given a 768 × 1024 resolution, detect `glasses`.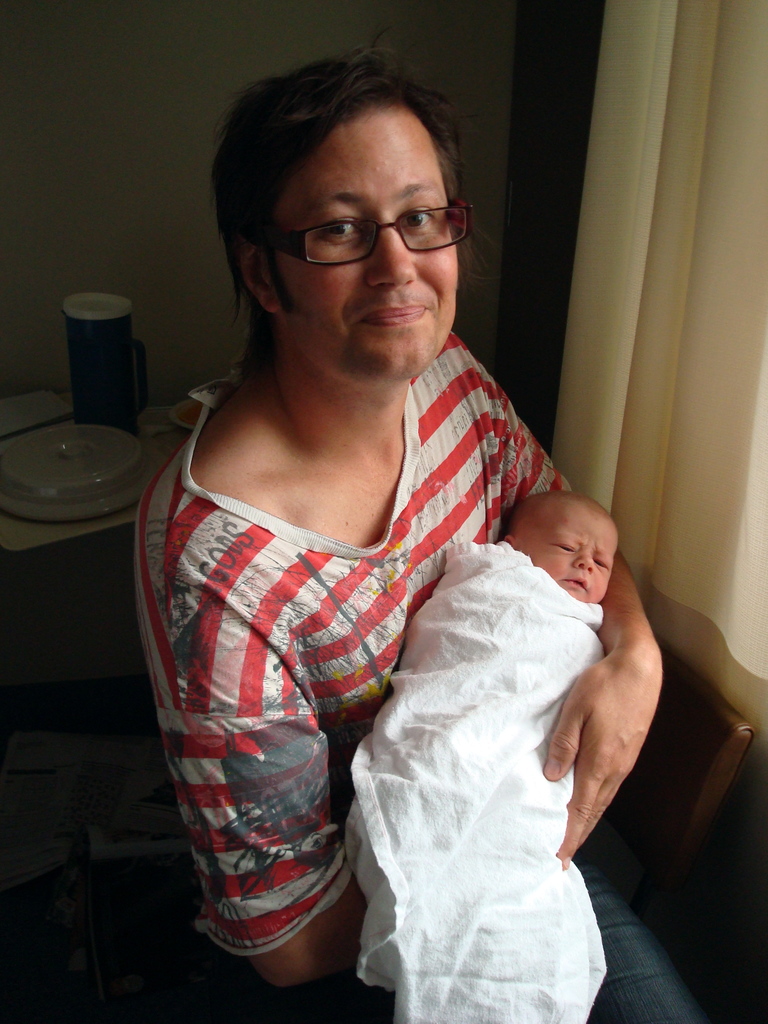
region(268, 200, 477, 268).
